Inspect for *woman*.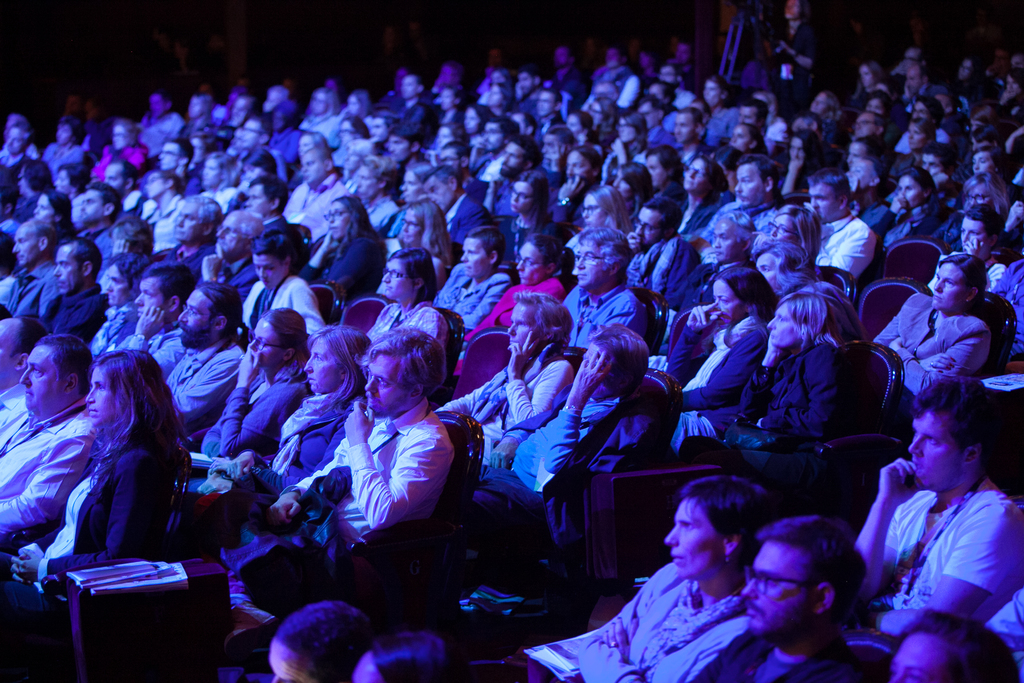
Inspection: 186:307:310:499.
